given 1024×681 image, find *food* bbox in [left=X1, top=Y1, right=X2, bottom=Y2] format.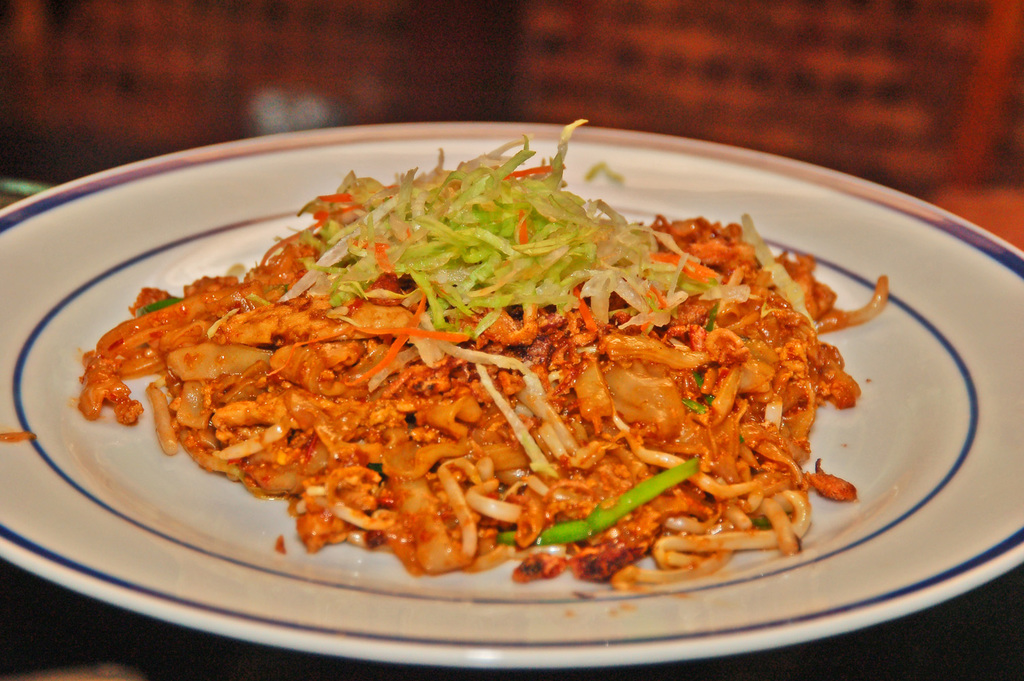
[left=83, top=153, right=869, bottom=591].
